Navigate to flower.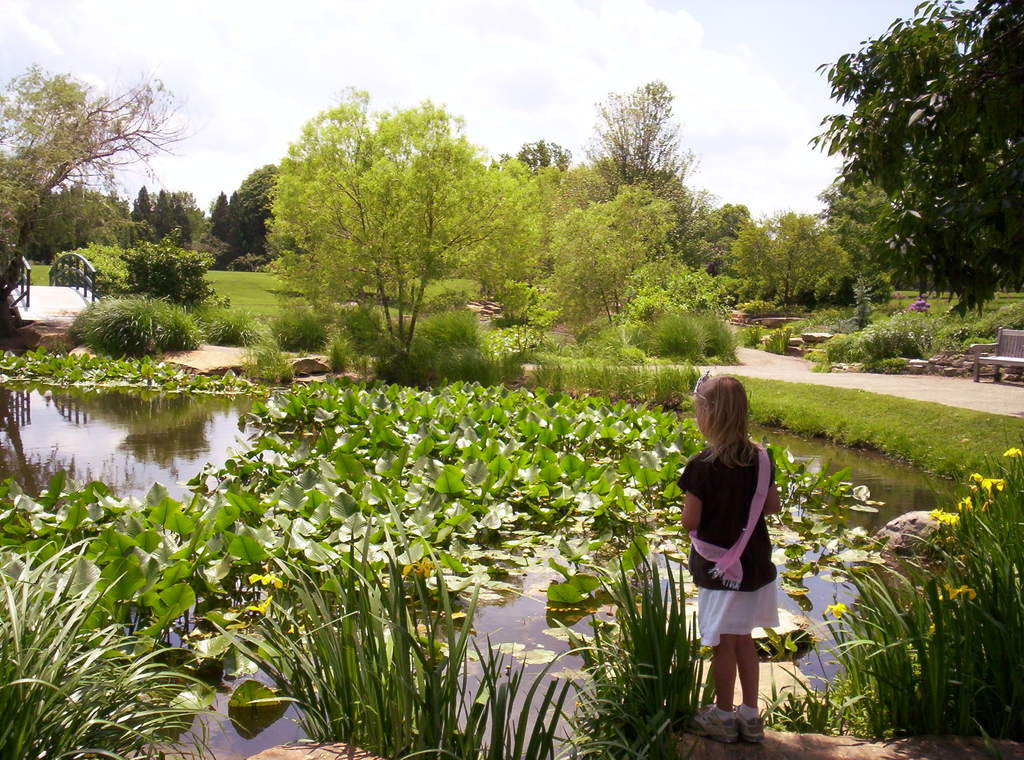
Navigation target: 980 490 993 513.
